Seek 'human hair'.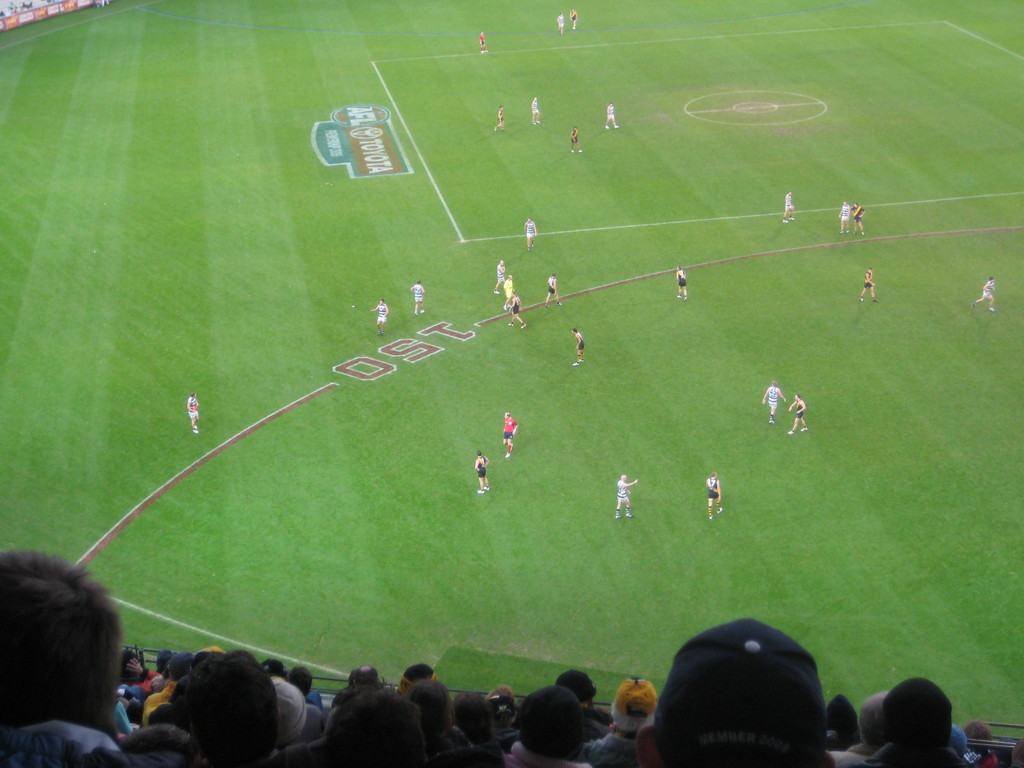
bbox=(6, 540, 136, 742).
